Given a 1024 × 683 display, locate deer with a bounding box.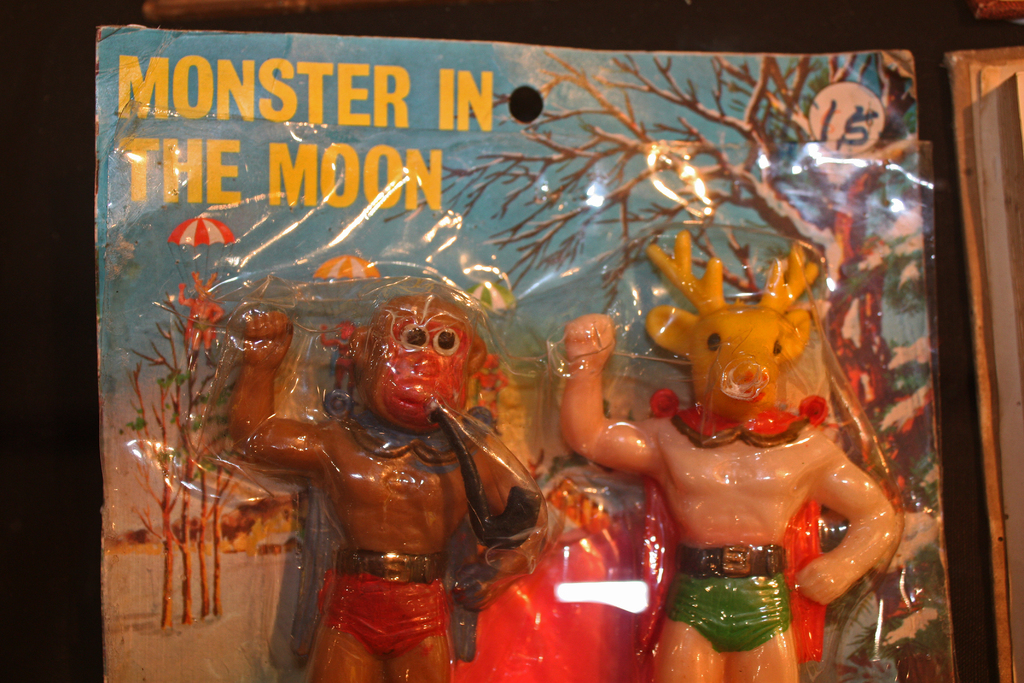
Located: crop(564, 229, 898, 682).
